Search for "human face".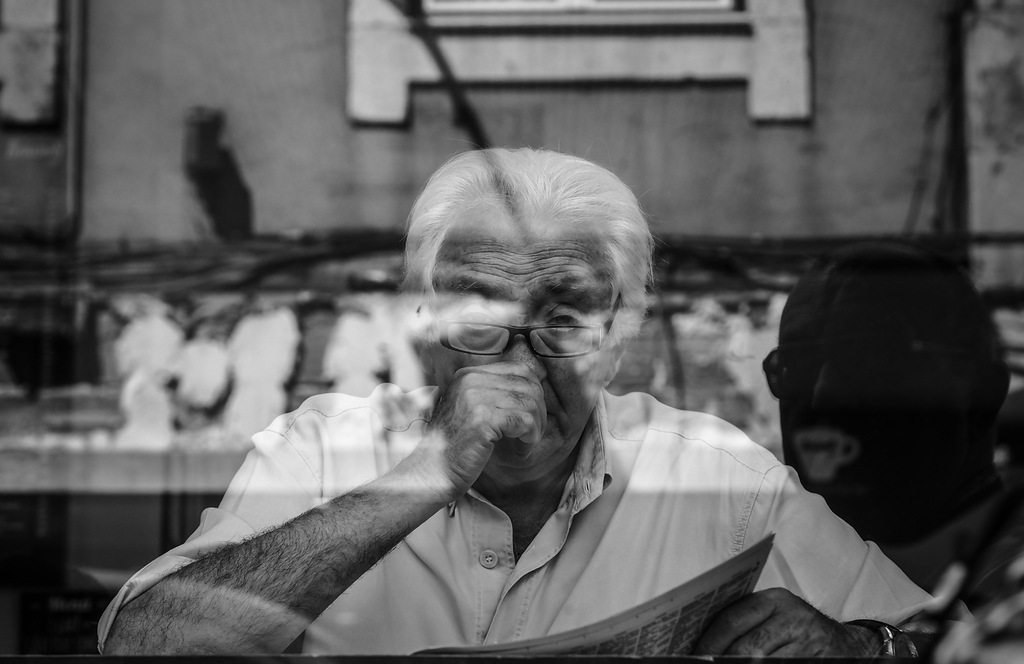
Found at 752 257 1010 523.
